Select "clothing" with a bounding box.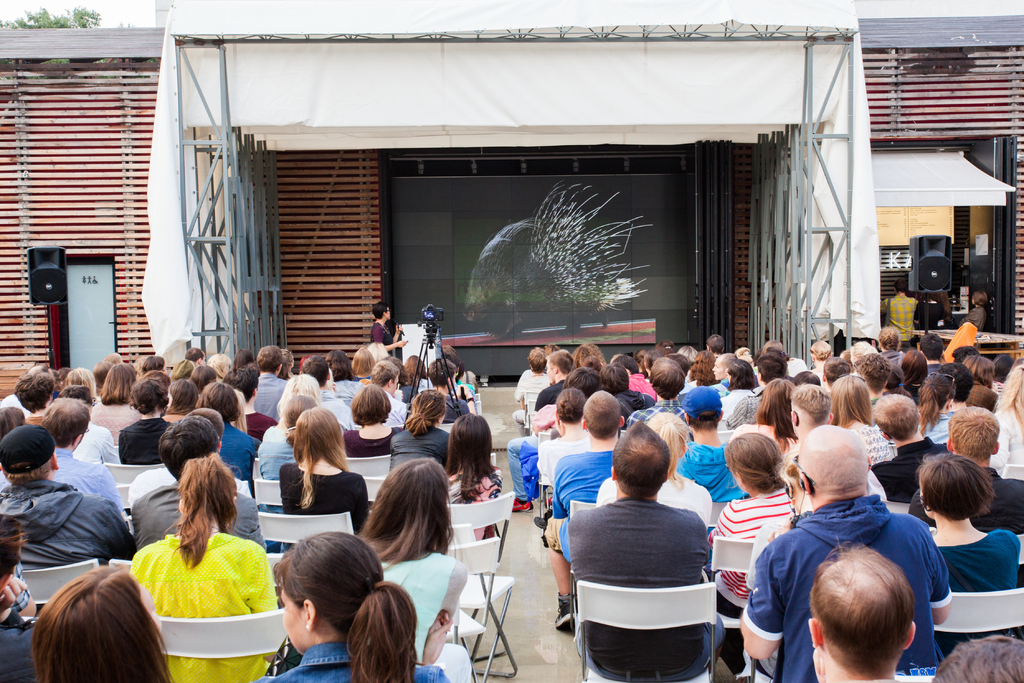
Rect(374, 543, 481, 682).
